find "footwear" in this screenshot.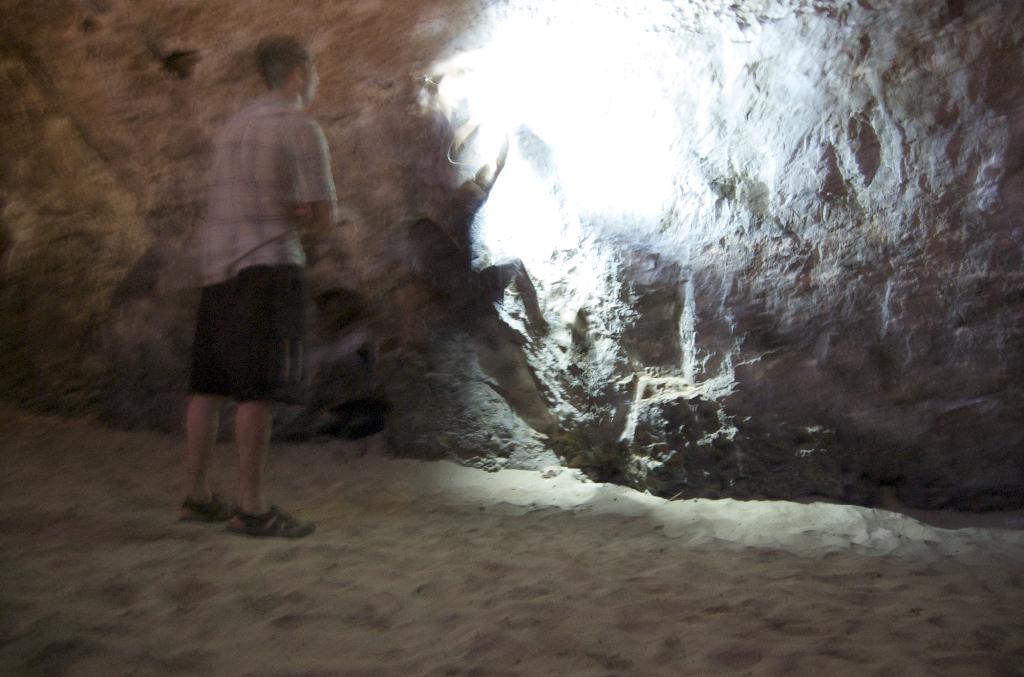
The bounding box for "footwear" is select_region(176, 492, 244, 528).
